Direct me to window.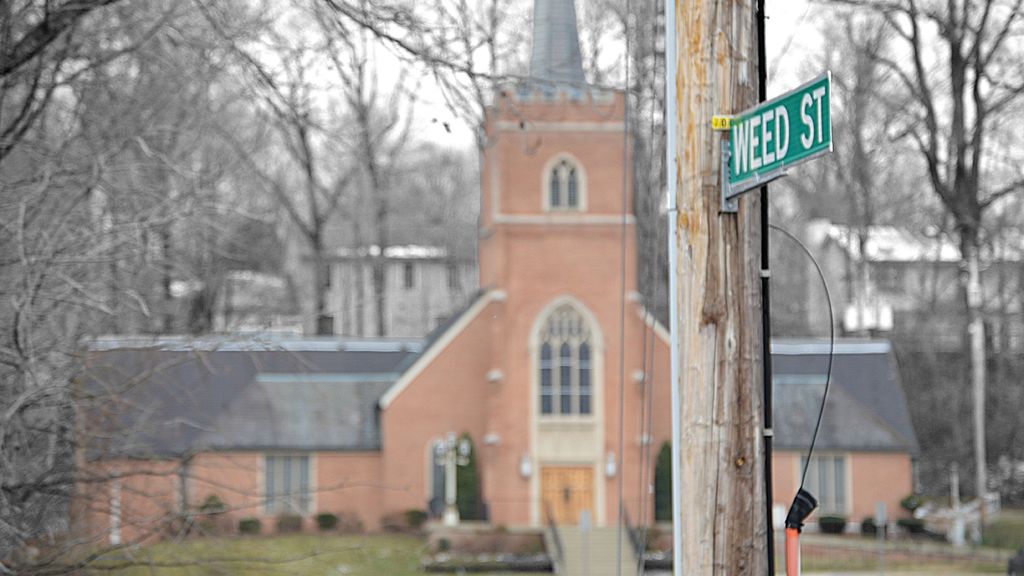
Direction: <bbox>528, 296, 607, 461</bbox>.
